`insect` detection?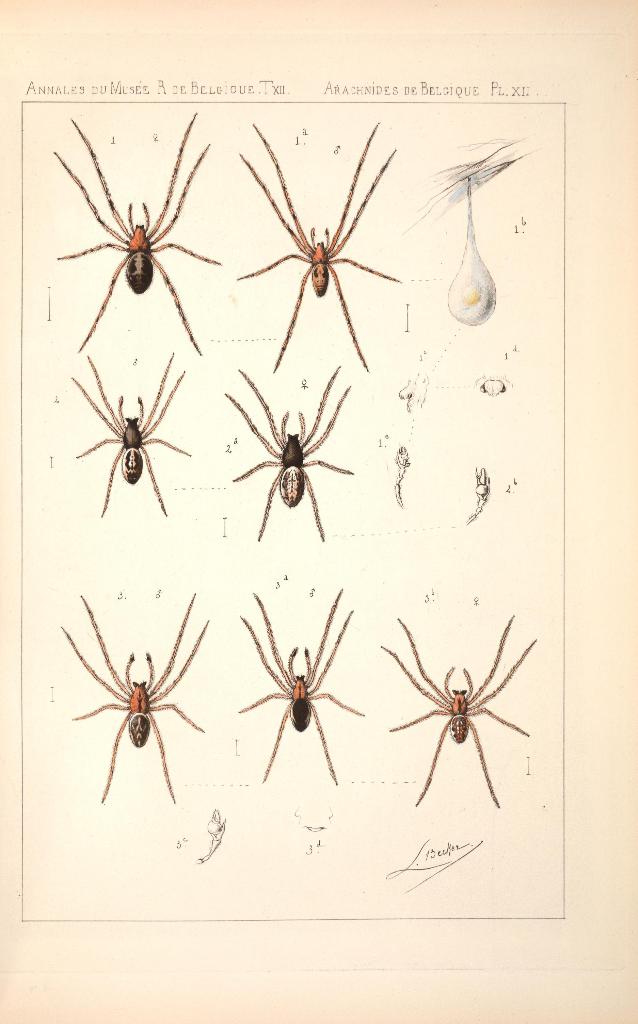
(x1=222, y1=118, x2=402, y2=367)
